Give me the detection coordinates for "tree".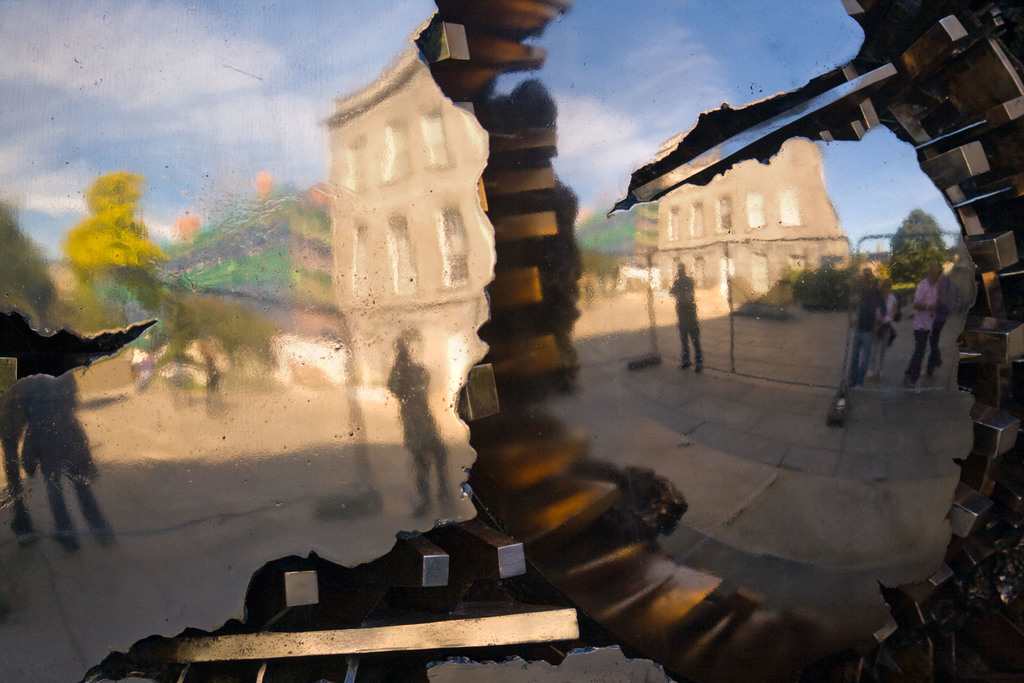
780/260/854/317.
